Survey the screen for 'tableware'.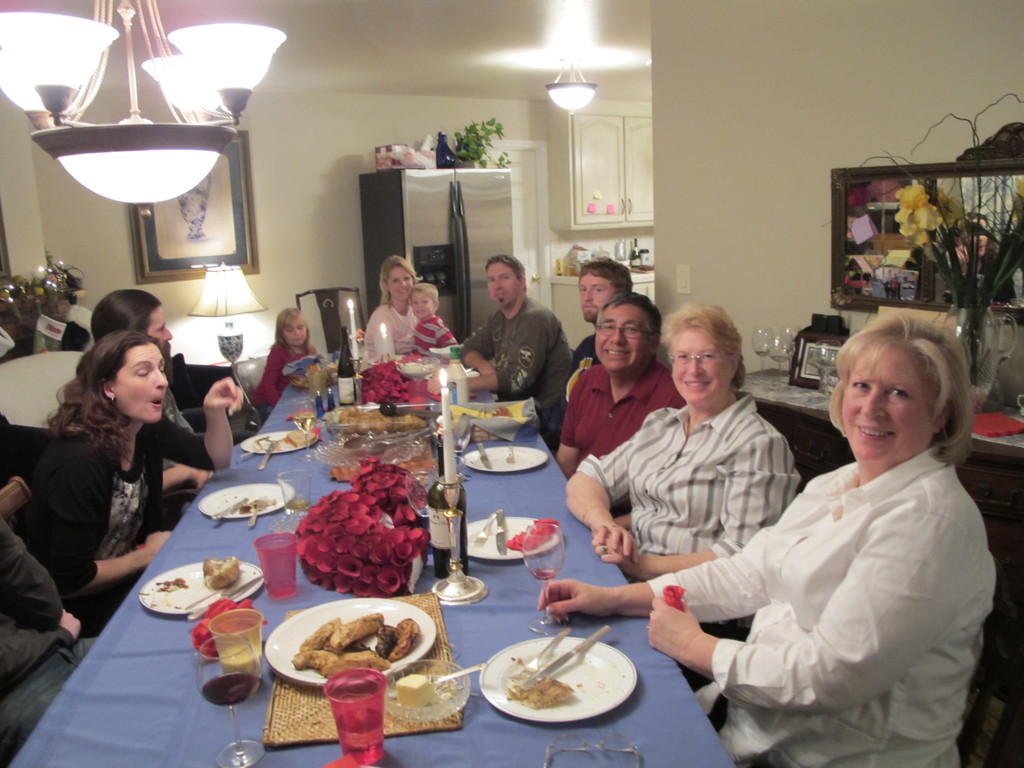
Survey found: Rect(524, 525, 563, 625).
